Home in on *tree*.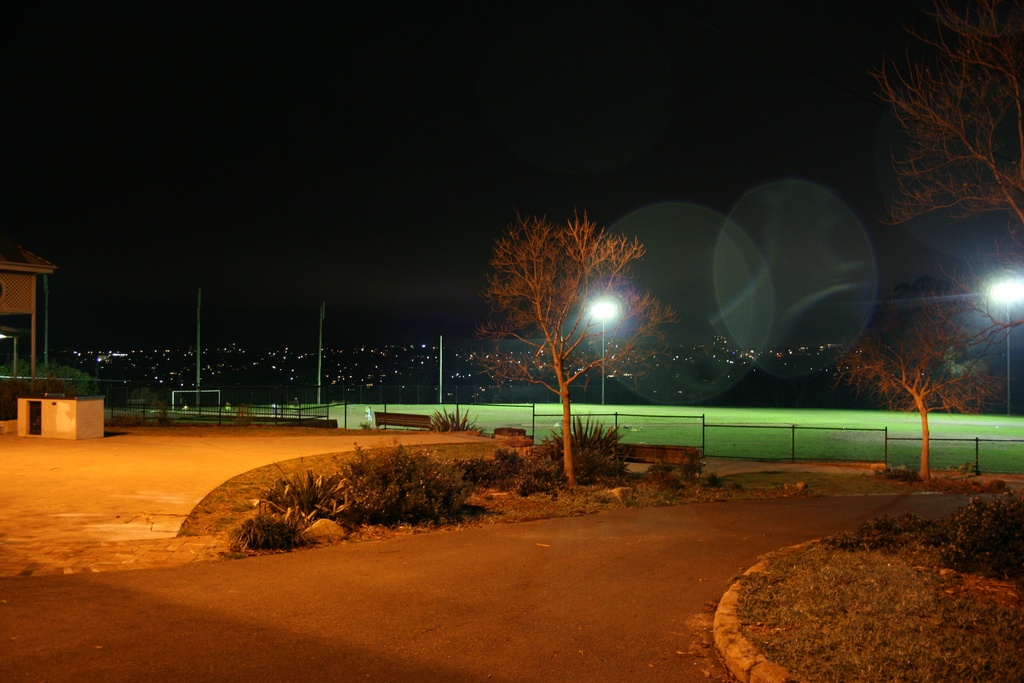
Homed in at {"x1": 831, "y1": 292, "x2": 1005, "y2": 476}.
